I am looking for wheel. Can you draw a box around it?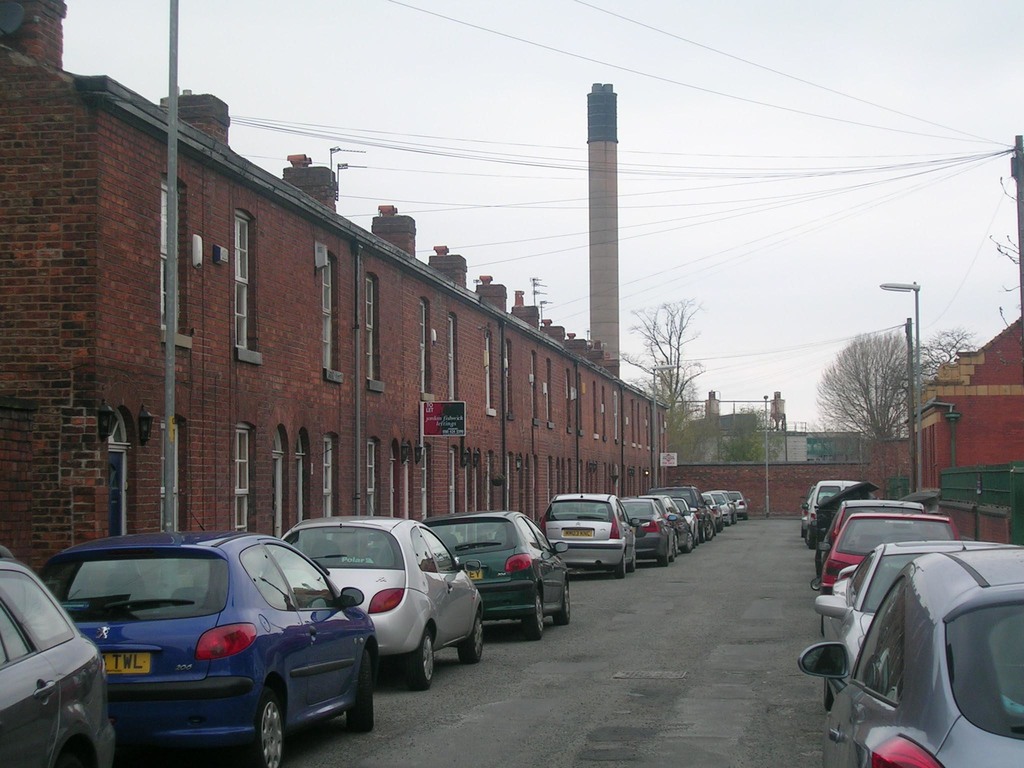
Sure, the bounding box is left=241, top=687, right=288, bottom=767.
